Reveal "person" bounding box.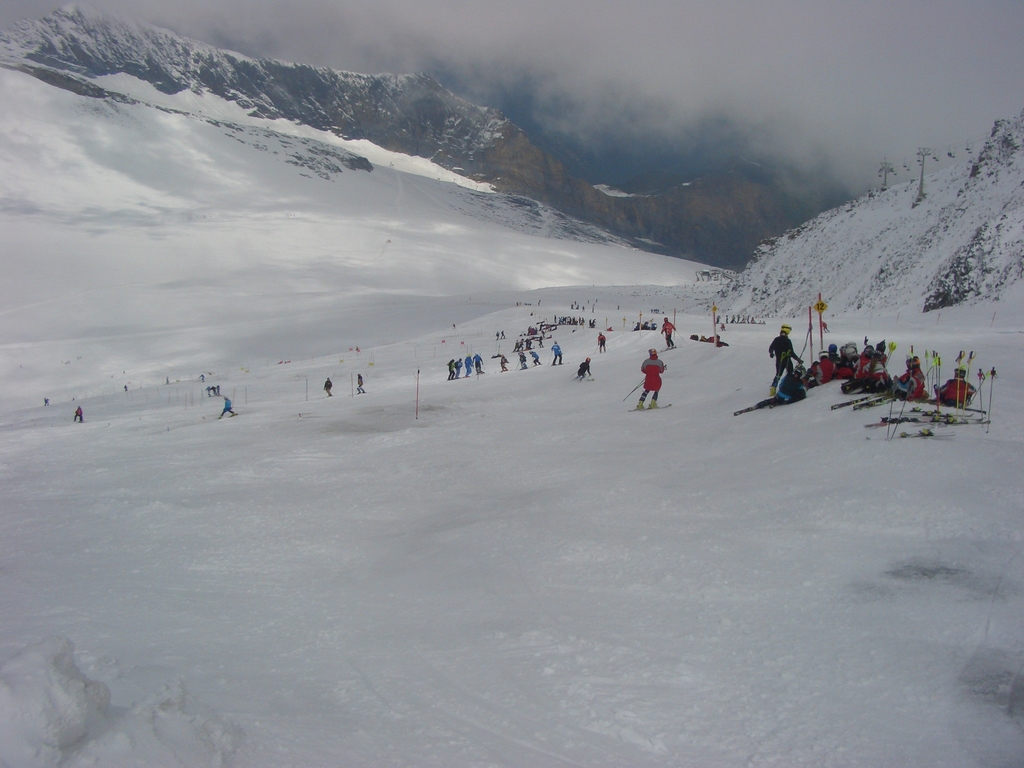
Revealed: (40, 393, 51, 407).
